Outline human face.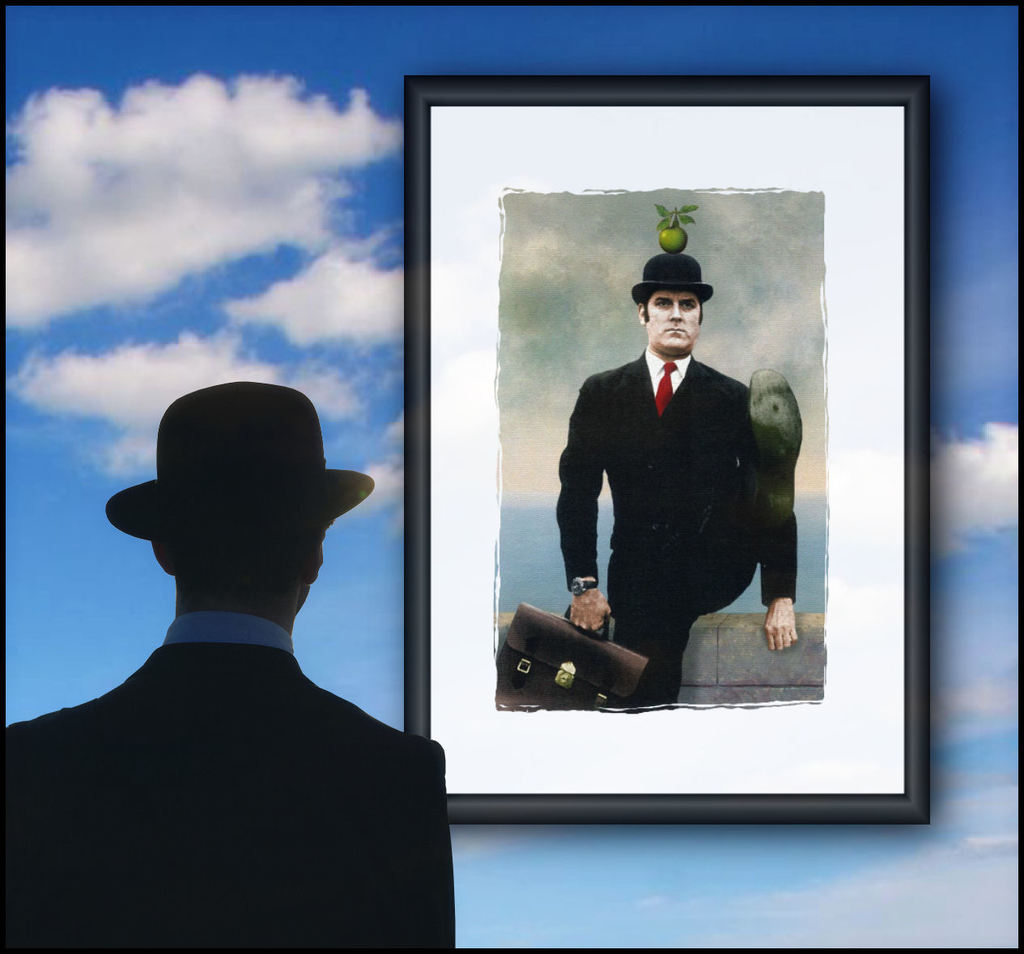
Outline: x1=646, y1=294, x2=697, y2=351.
